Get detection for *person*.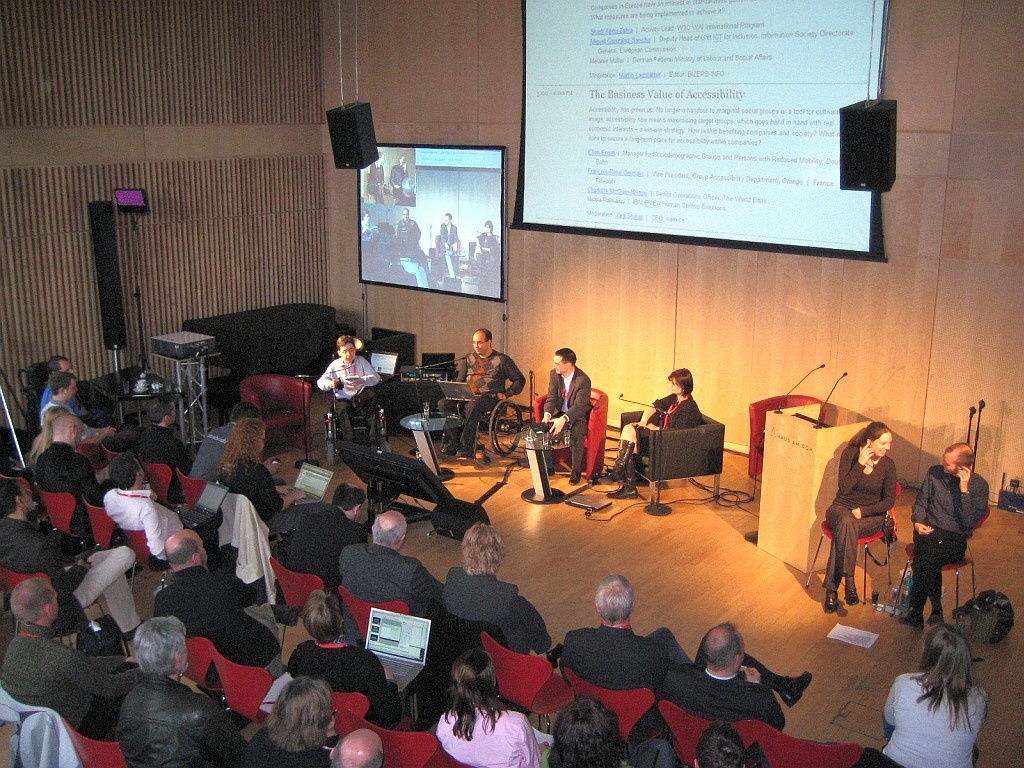
Detection: (29,415,103,532).
